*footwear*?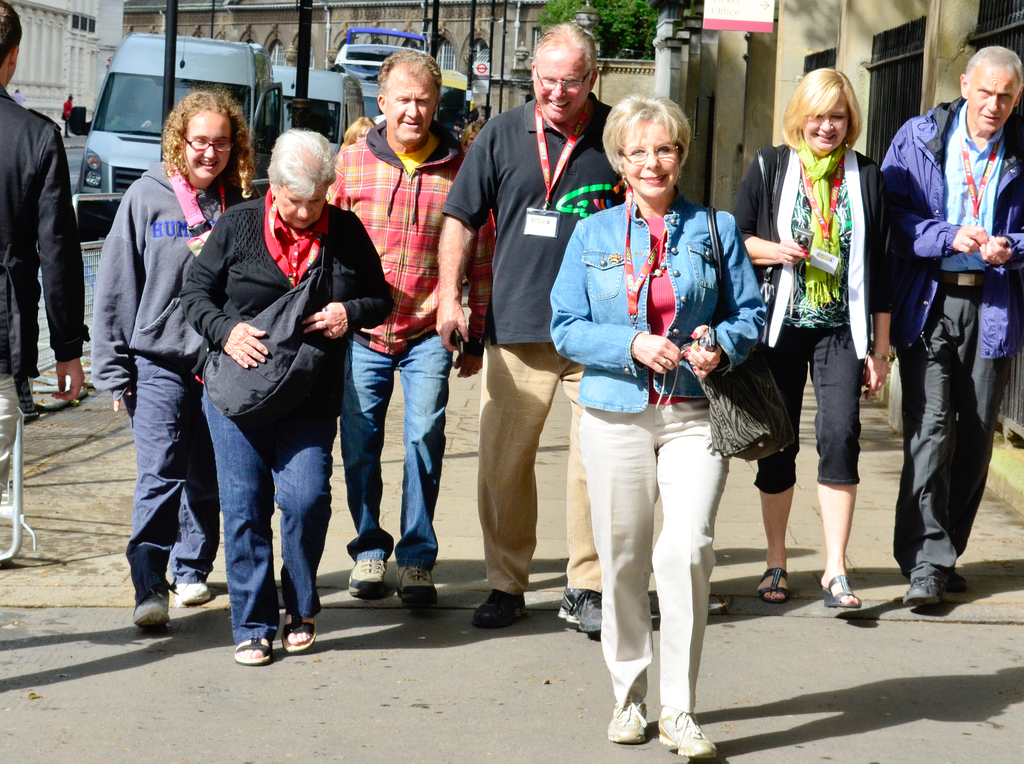
Rect(280, 615, 317, 653)
